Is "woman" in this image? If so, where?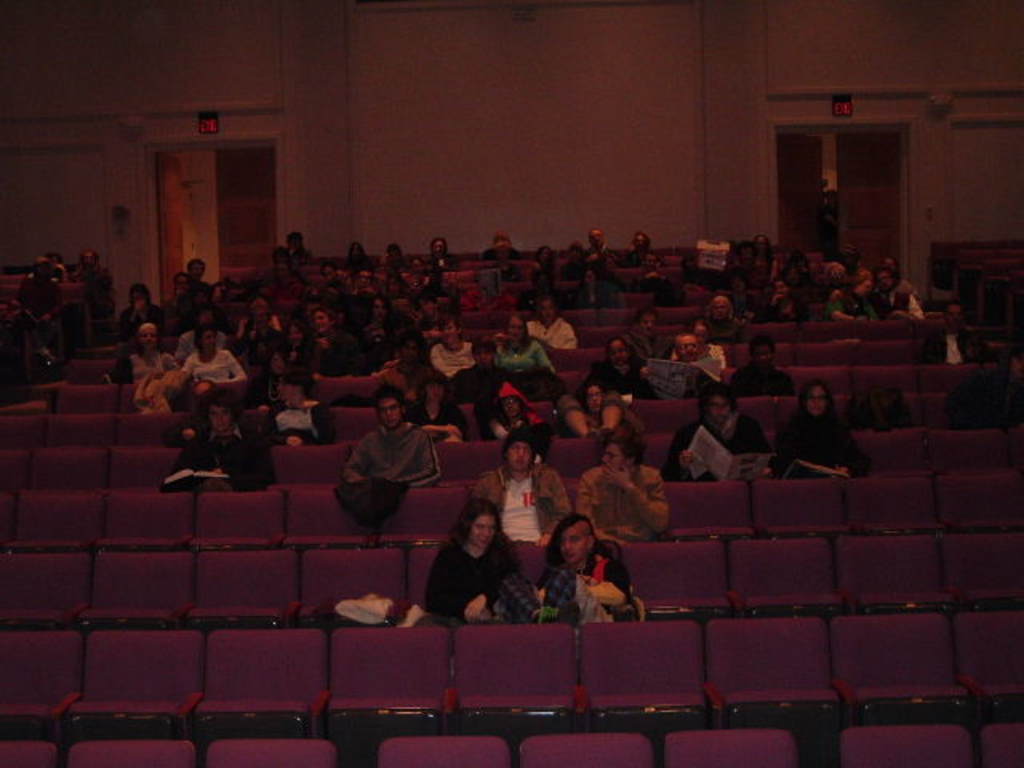
Yes, at [482, 387, 555, 437].
